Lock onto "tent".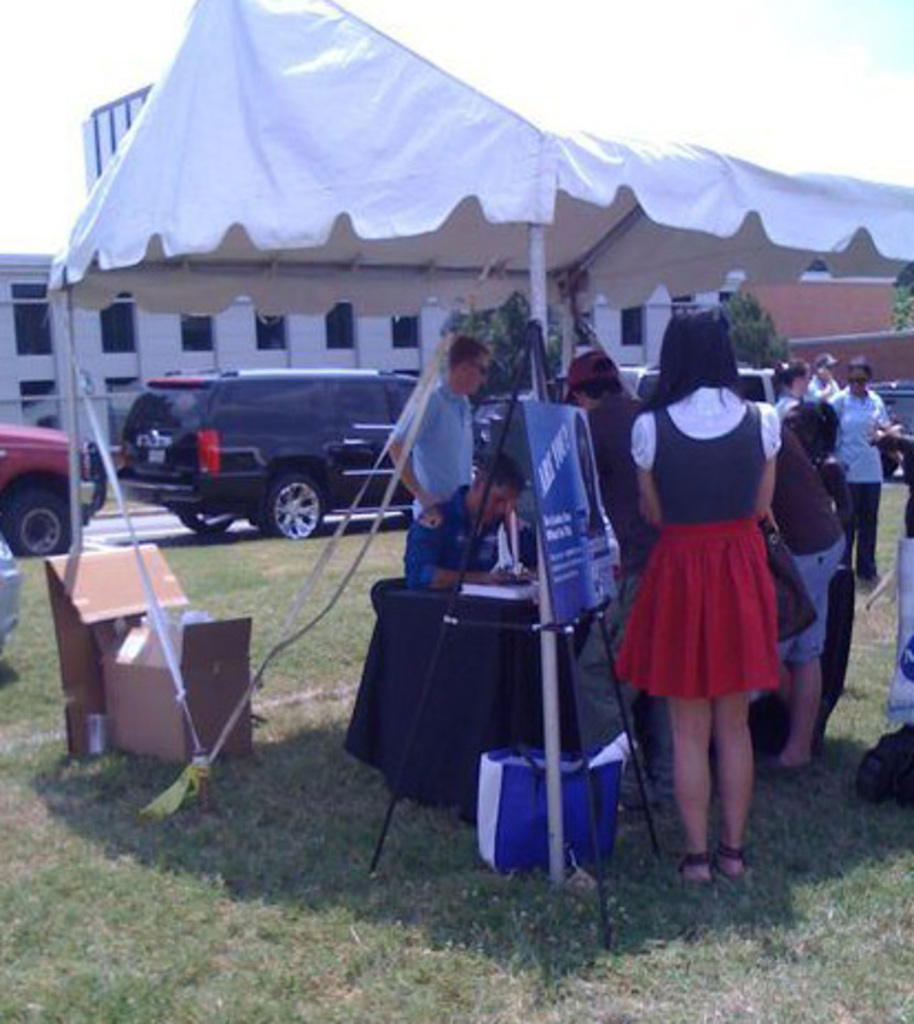
Locked: detection(35, 0, 912, 905).
